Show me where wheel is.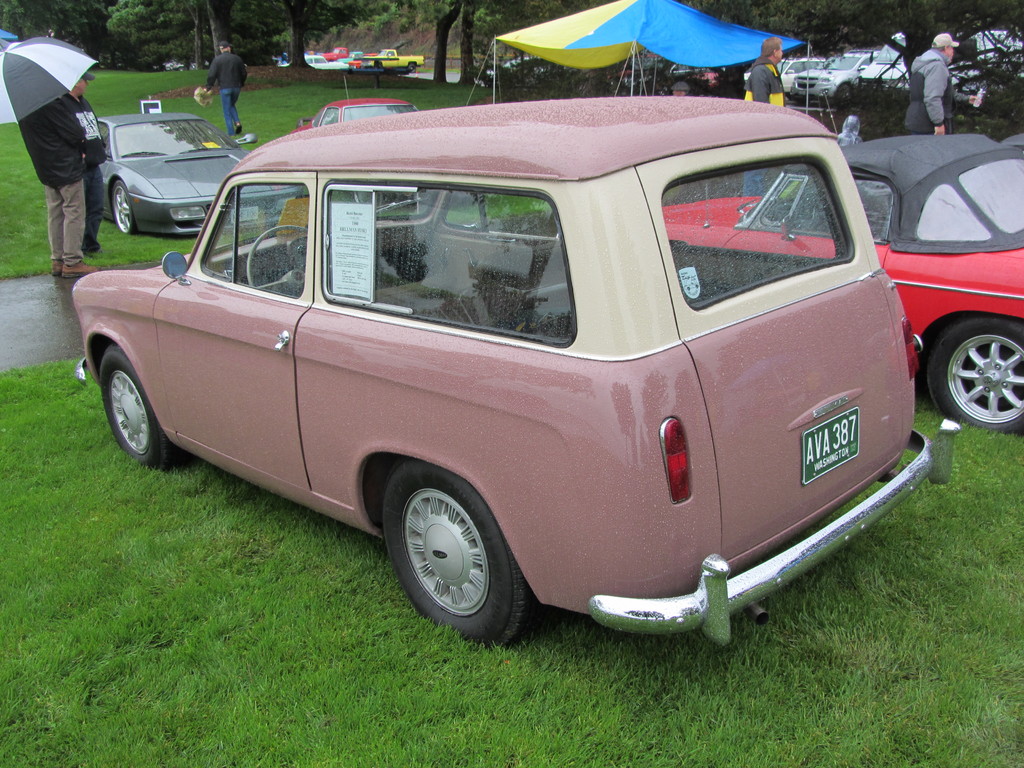
wheel is at [920,315,1023,435].
